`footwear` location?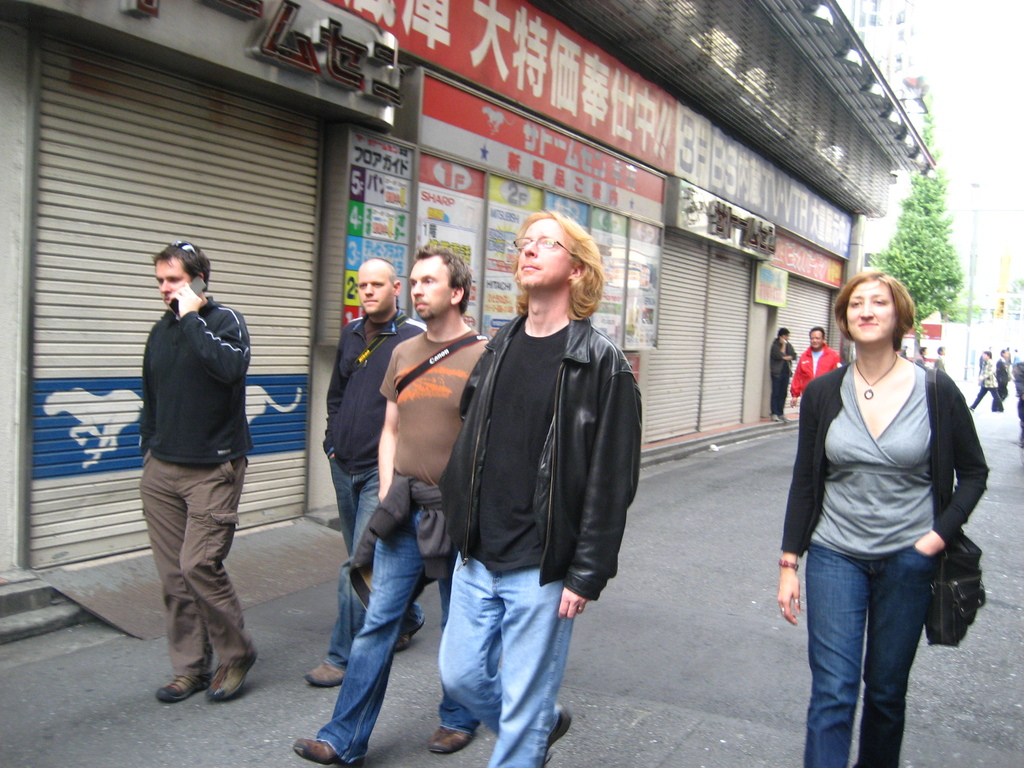
detection(539, 700, 573, 767)
